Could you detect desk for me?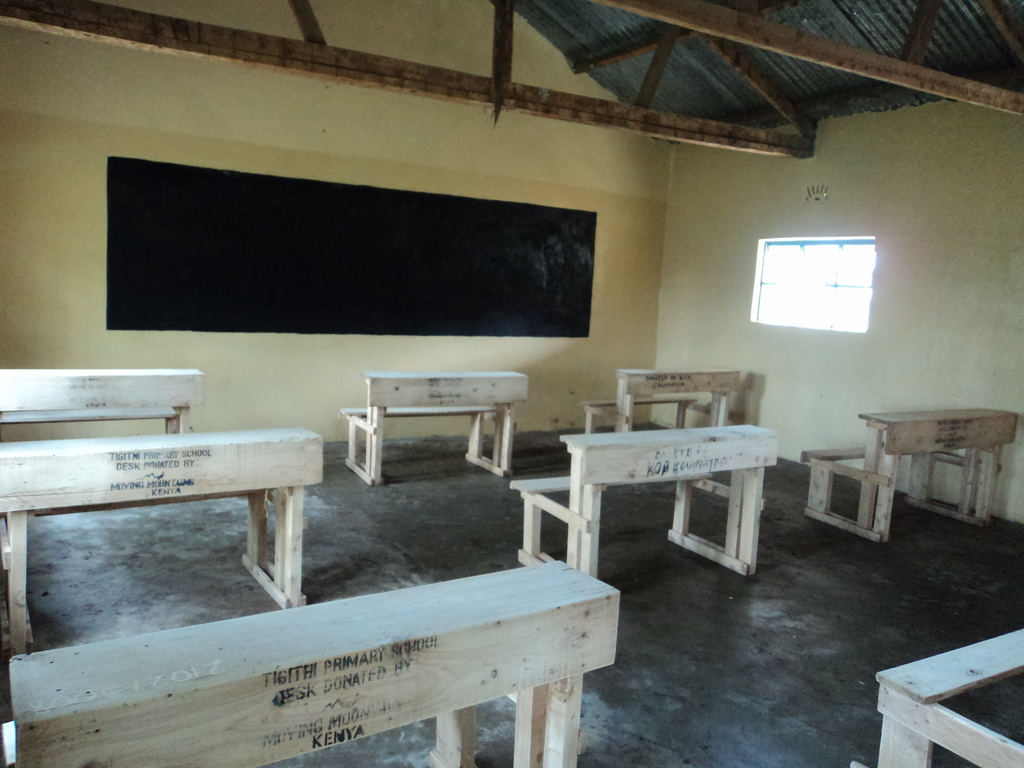
Detection result: (555, 420, 781, 576).
